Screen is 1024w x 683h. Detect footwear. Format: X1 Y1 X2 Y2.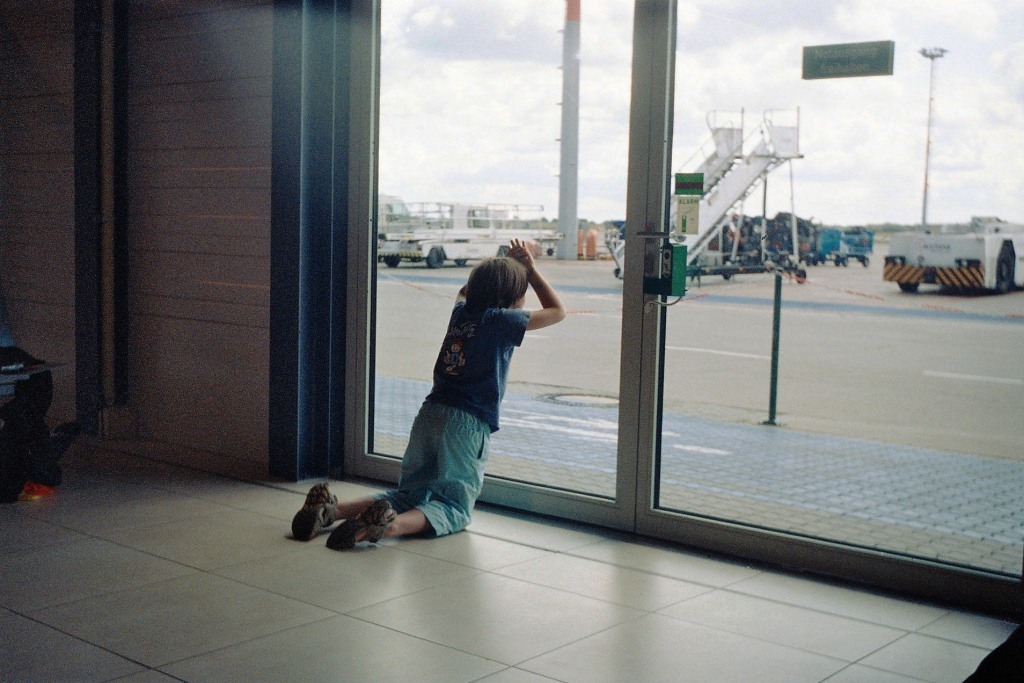
326 498 396 550.
